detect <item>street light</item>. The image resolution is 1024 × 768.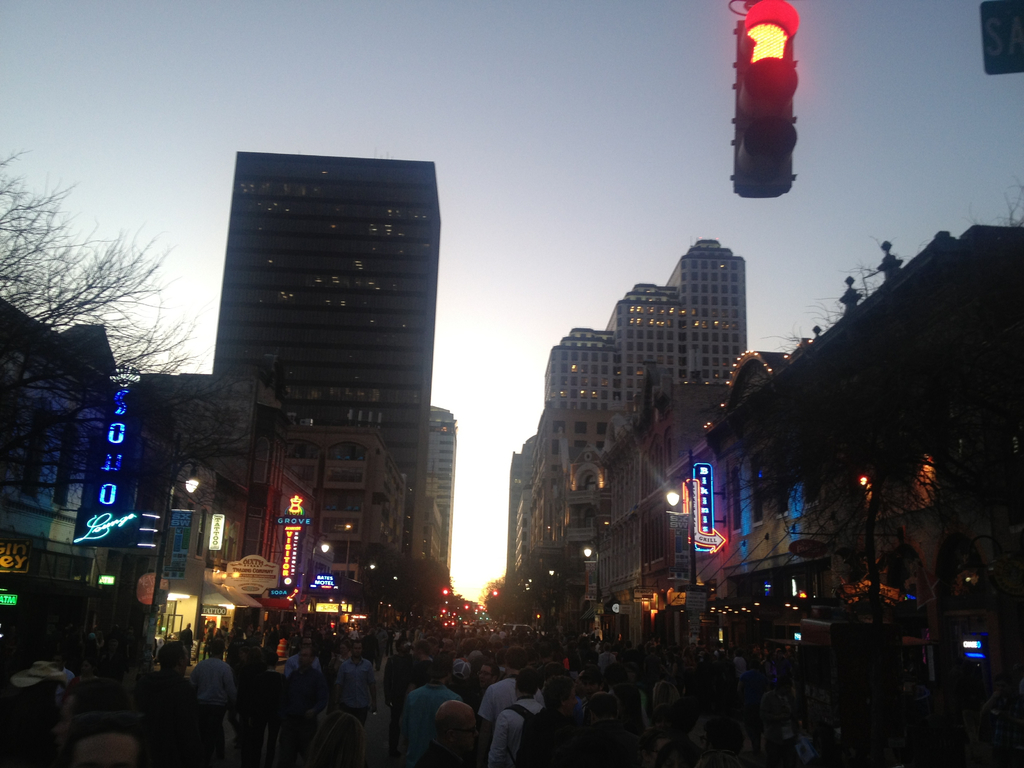
<box>580,538,606,604</box>.
